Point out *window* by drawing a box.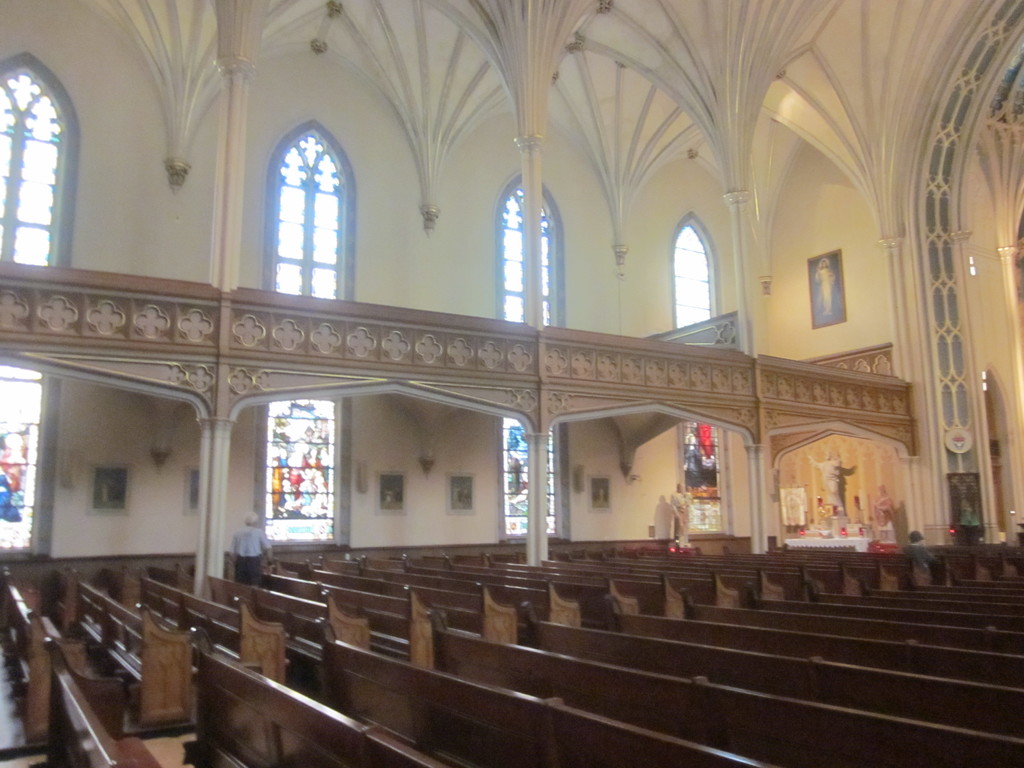
l=270, t=131, r=342, b=300.
